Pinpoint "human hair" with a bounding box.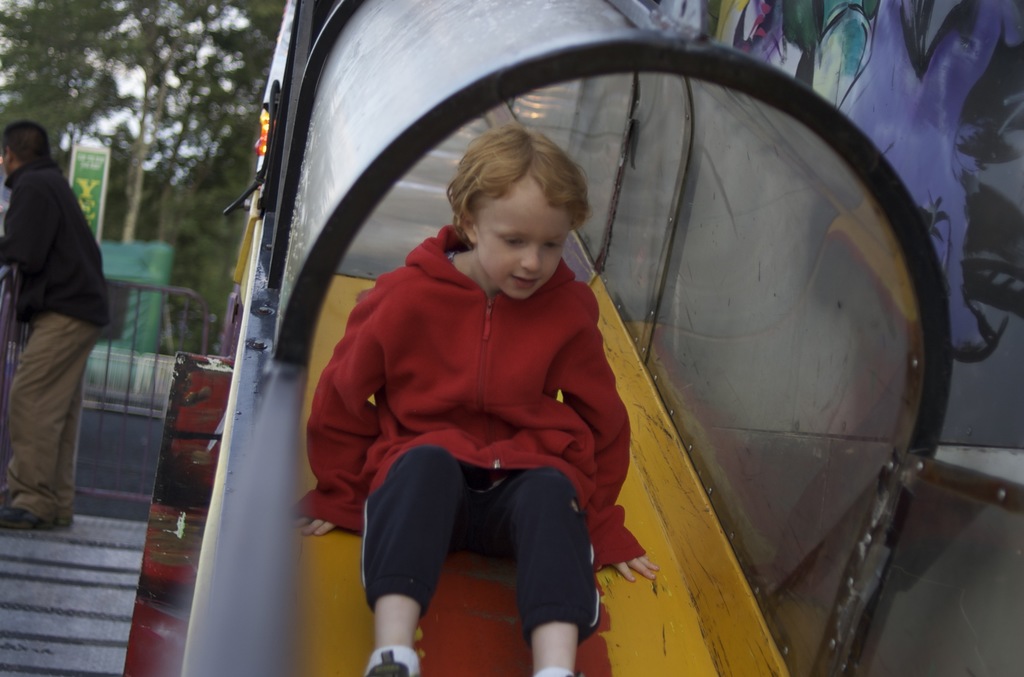
[x1=451, y1=135, x2=573, y2=272].
